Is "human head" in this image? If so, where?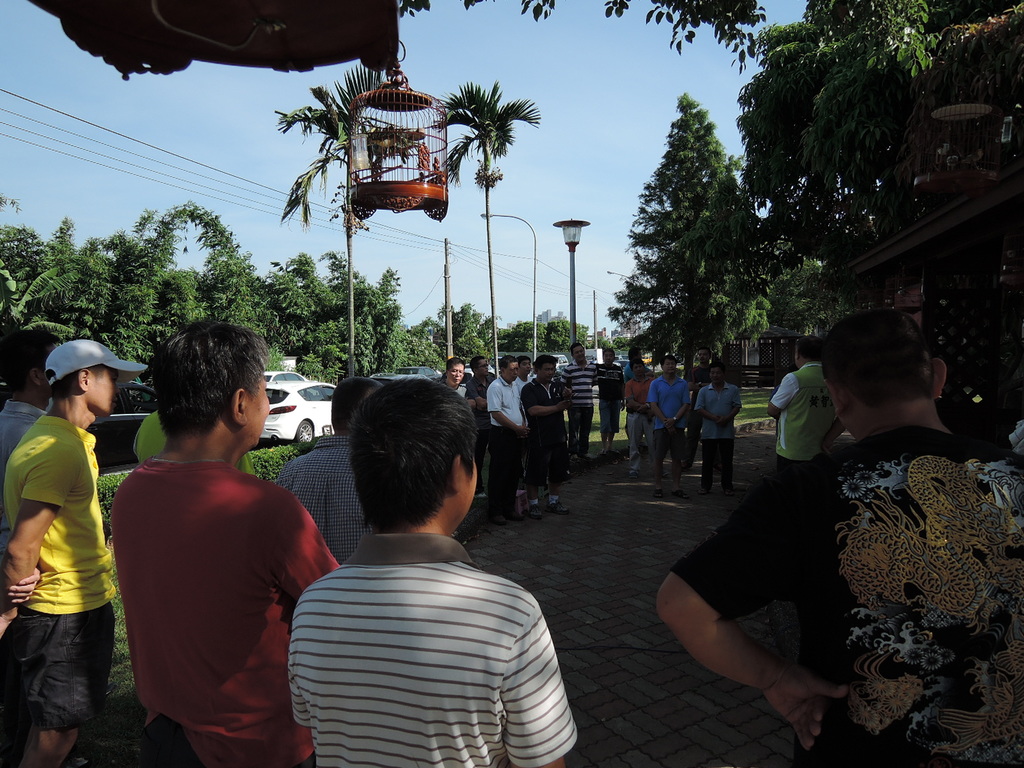
Yes, at <box>348,382,477,526</box>.
